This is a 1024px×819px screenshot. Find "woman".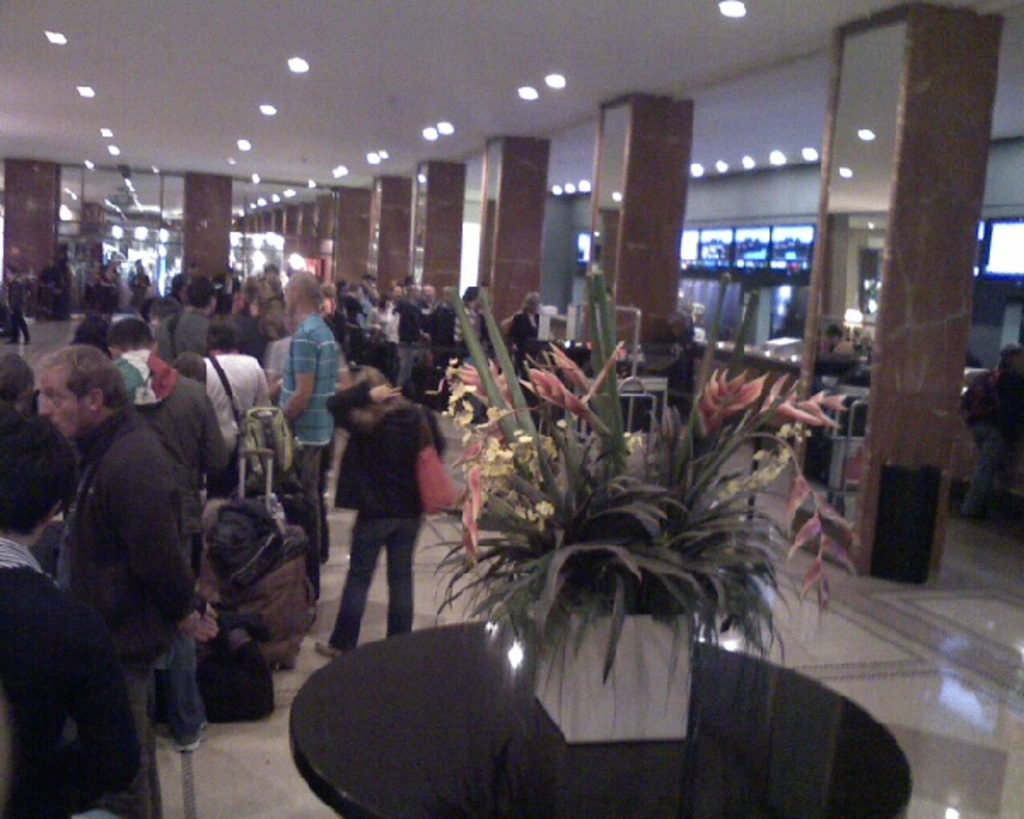
Bounding box: box=[321, 280, 340, 326].
